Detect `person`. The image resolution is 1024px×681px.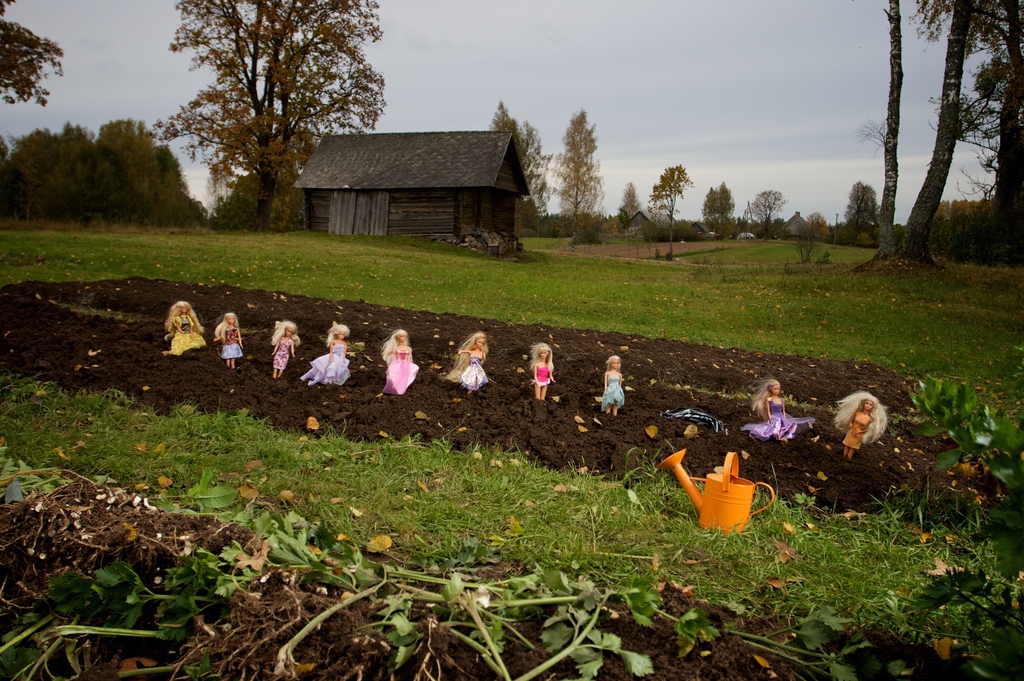
<region>378, 330, 417, 393</region>.
